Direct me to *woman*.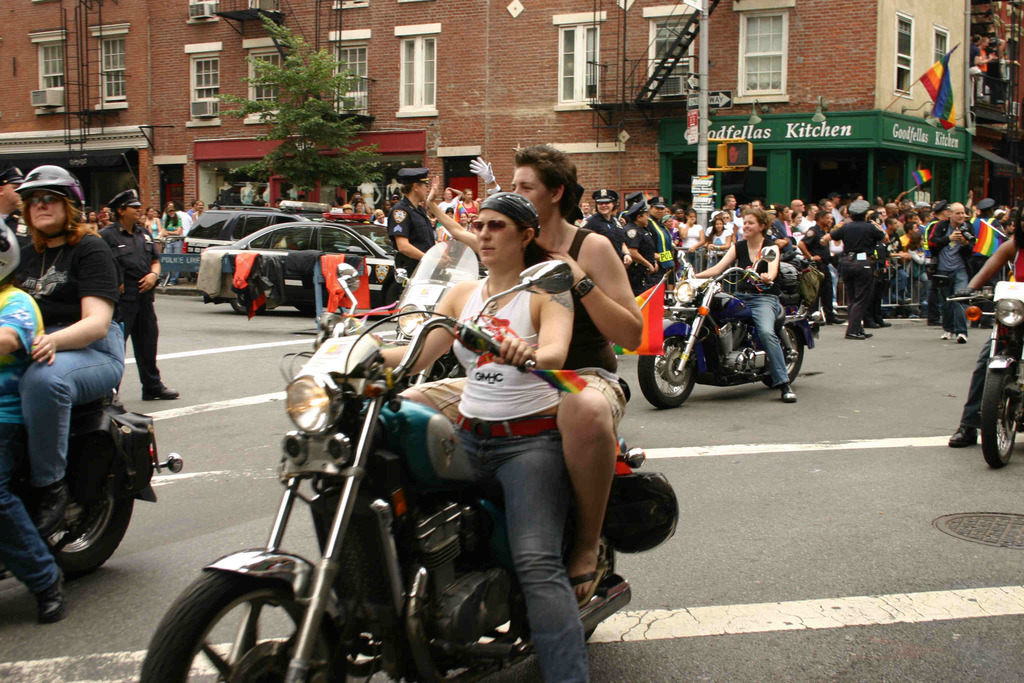
Direction: x1=692, y1=213, x2=734, y2=261.
